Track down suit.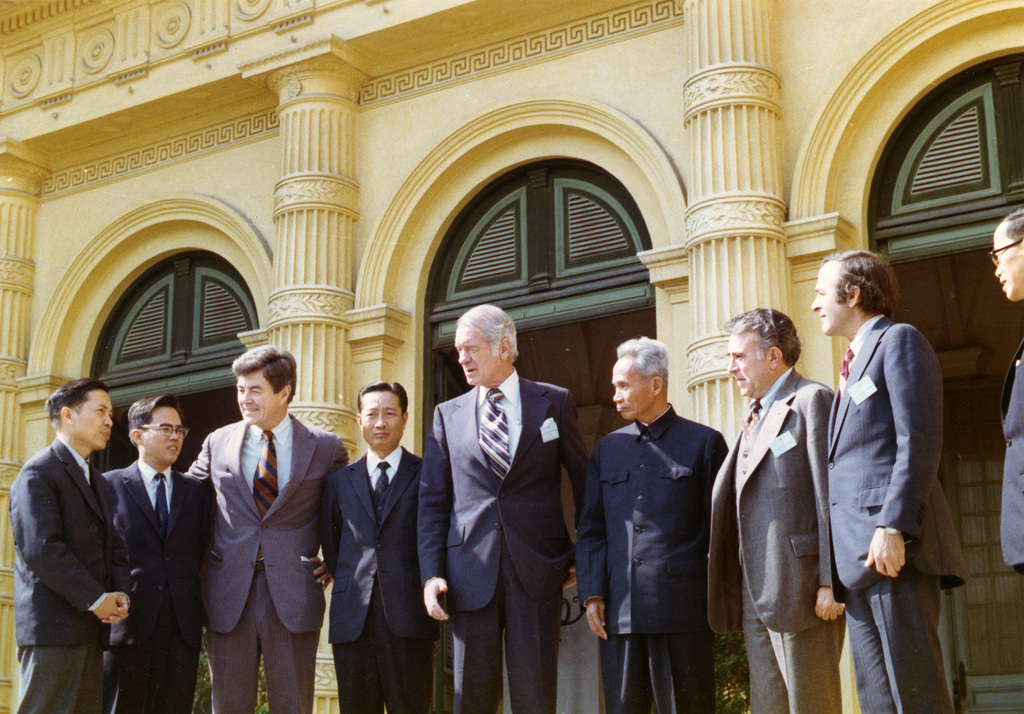
Tracked to region(326, 448, 440, 713).
